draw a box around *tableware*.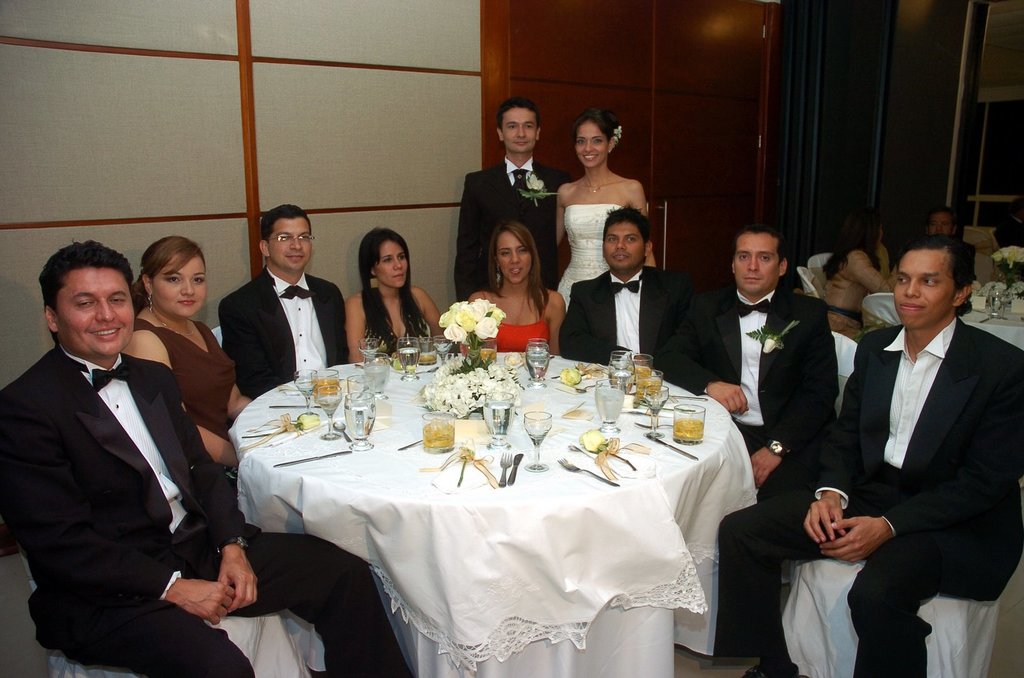
rect(526, 335, 545, 370).
